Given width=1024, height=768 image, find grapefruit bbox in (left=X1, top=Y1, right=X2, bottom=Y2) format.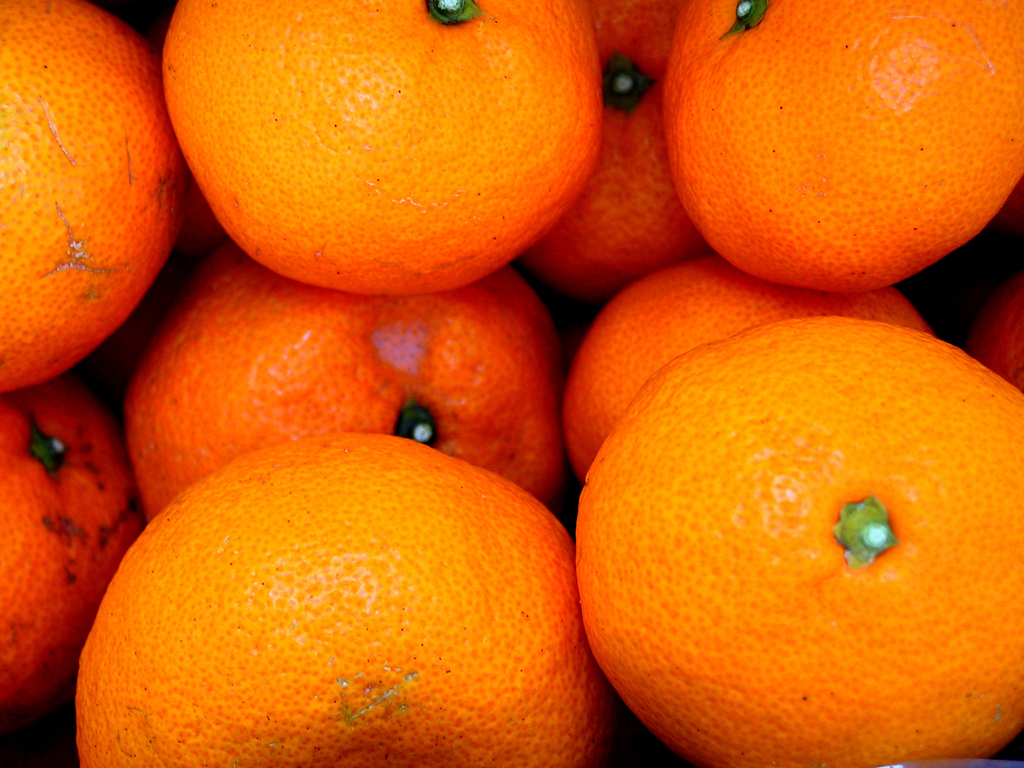
(left=76, top=428, right=618, bottom=765).
